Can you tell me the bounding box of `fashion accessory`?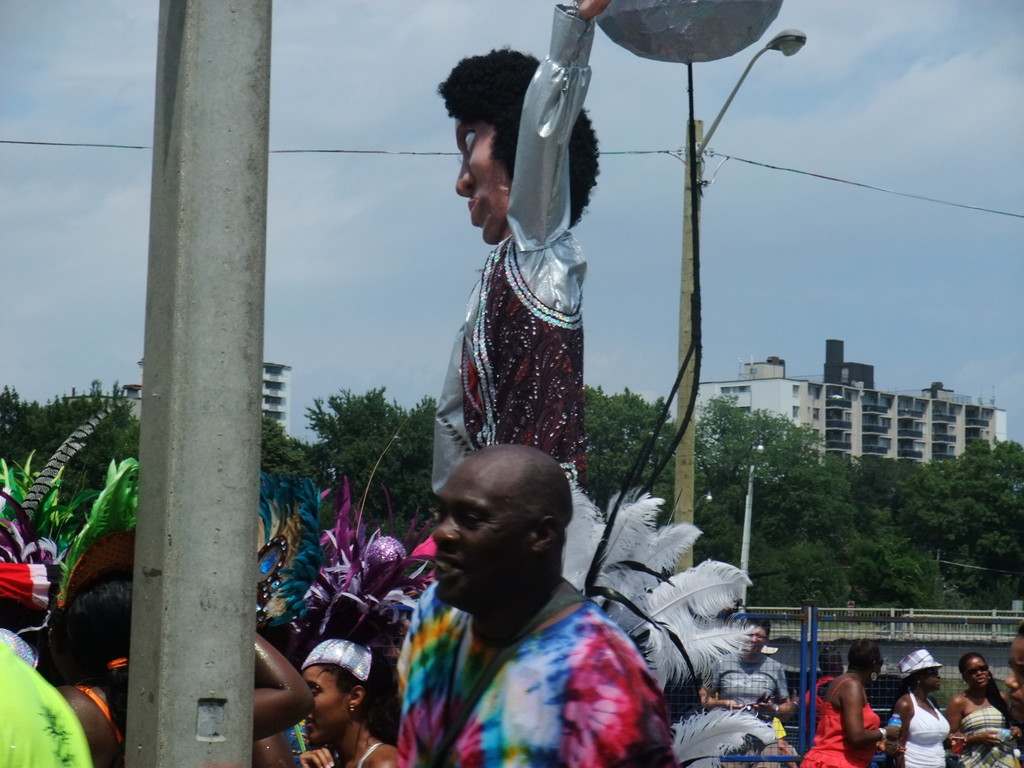
[895, 646, 946, 673].
